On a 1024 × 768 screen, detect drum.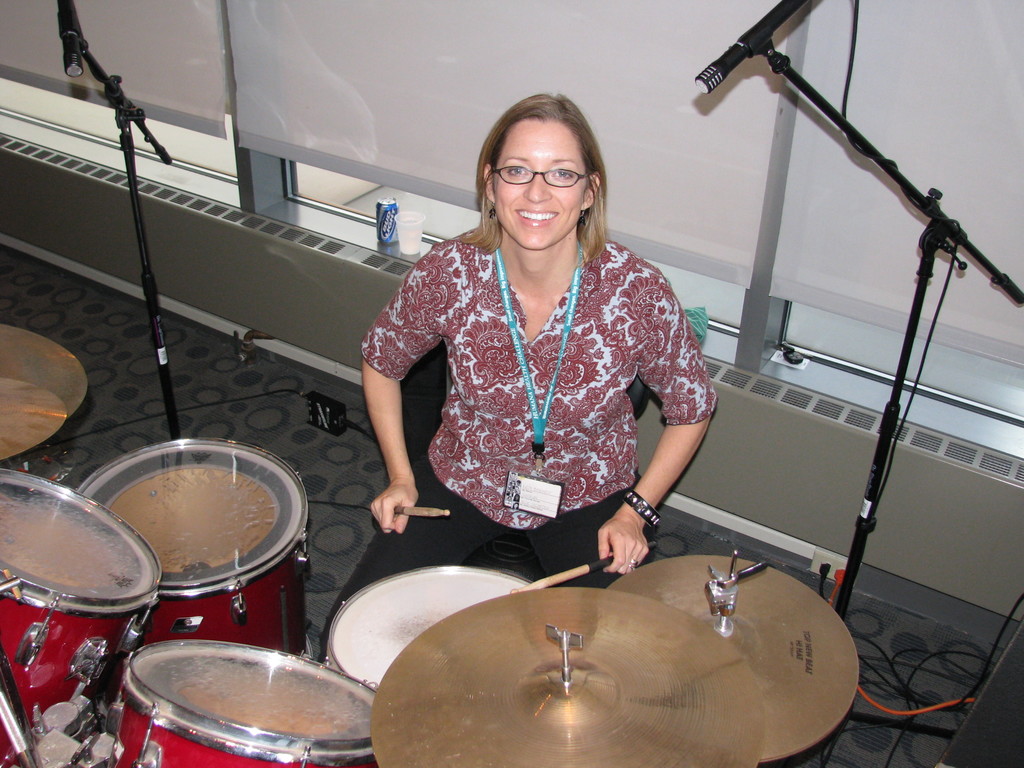
<box>75,435,318,653</box>.
